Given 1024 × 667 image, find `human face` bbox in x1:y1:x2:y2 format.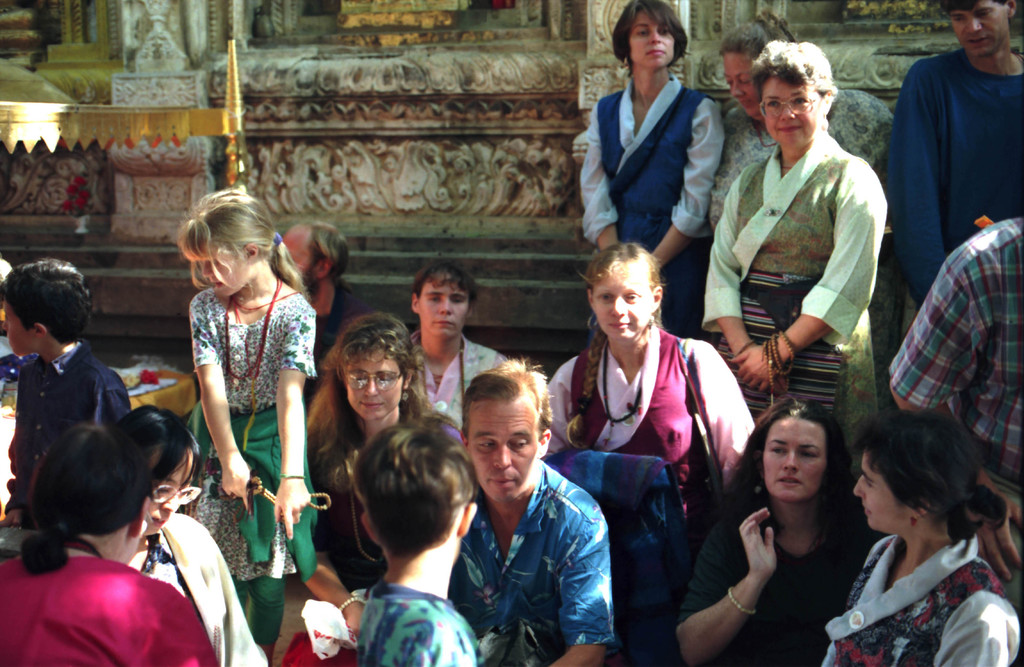
762:81:825:149.
